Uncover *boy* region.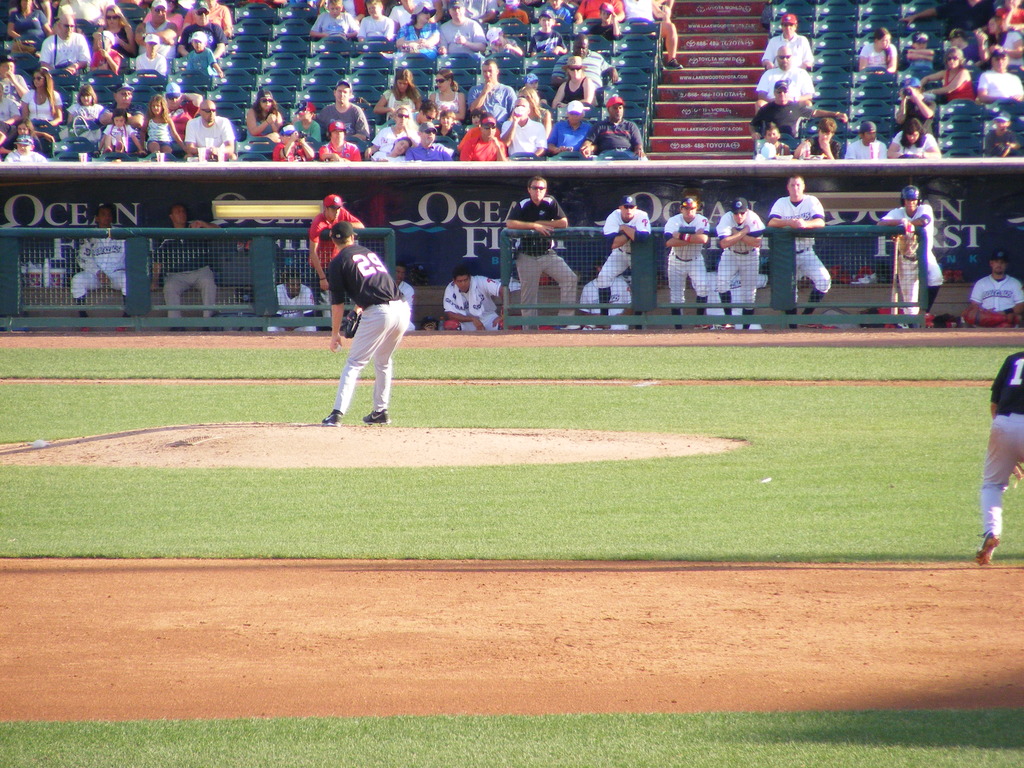
Uncovered: 151 204 221 330.
